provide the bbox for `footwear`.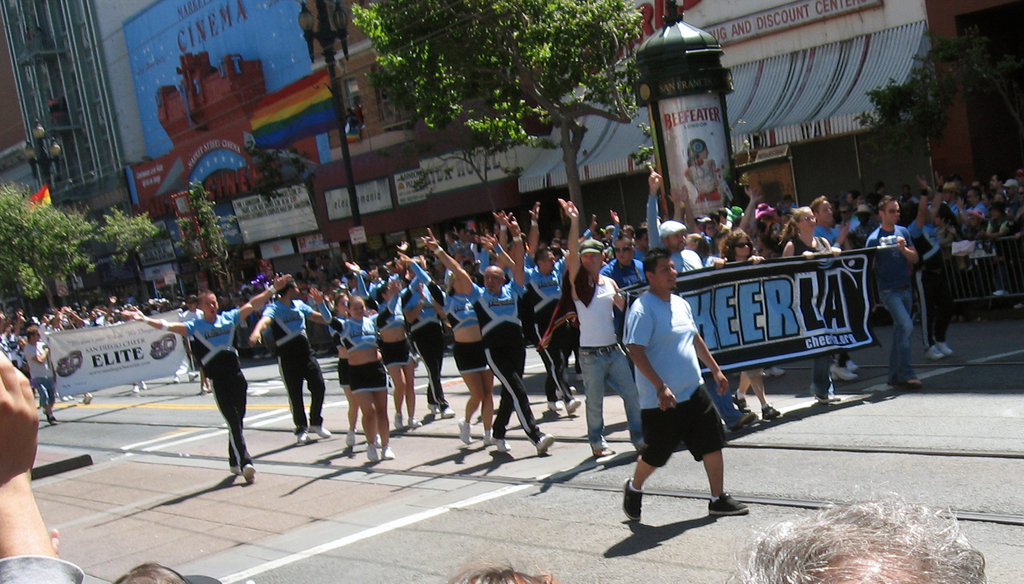
(x1=844, y1=360, x2=856, y2=373).
